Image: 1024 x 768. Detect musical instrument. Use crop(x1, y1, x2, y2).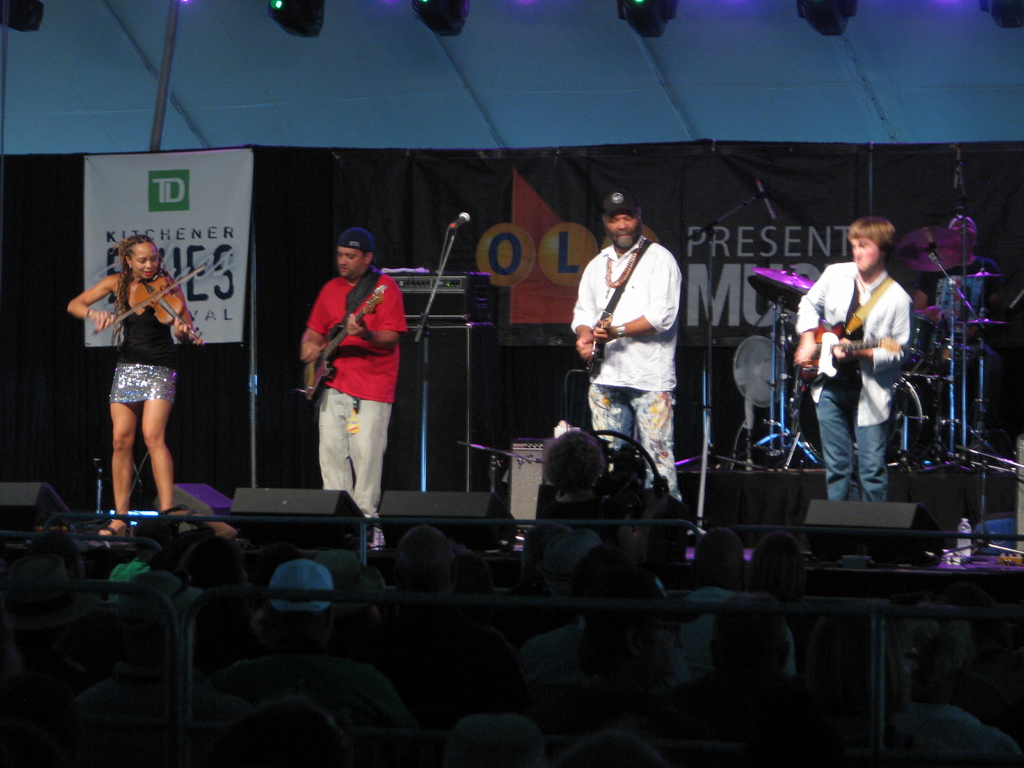
crop(880, 372, 940, 466).
